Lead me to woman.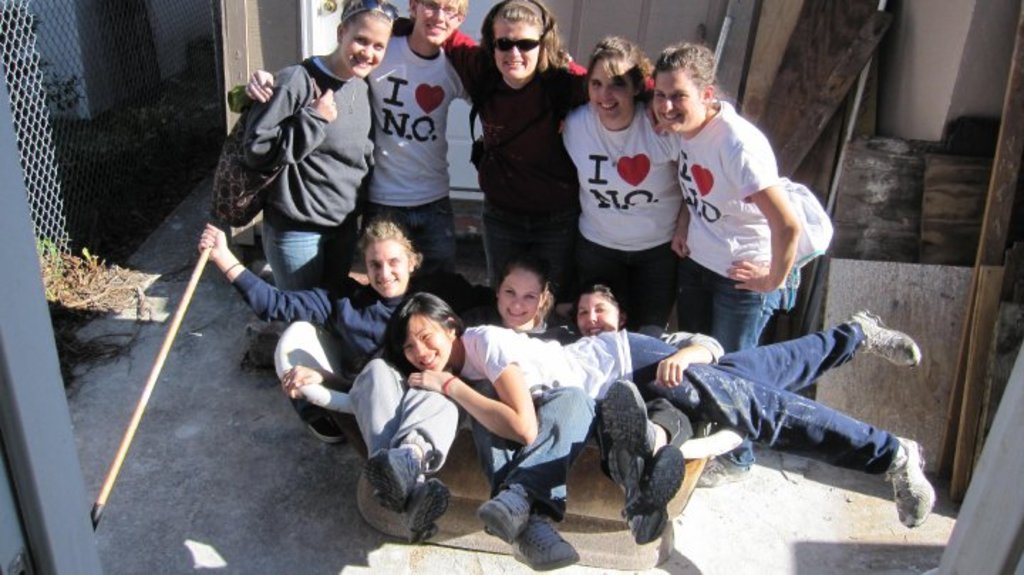
Lead to (457,266,592,574).
